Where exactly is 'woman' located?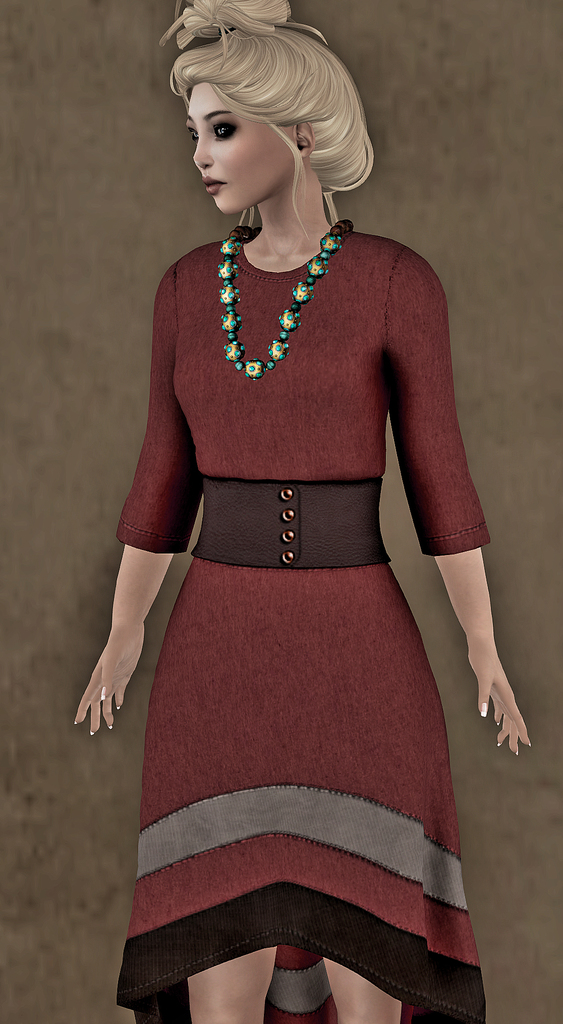
Its bounding box is 64 0 557 1023.
